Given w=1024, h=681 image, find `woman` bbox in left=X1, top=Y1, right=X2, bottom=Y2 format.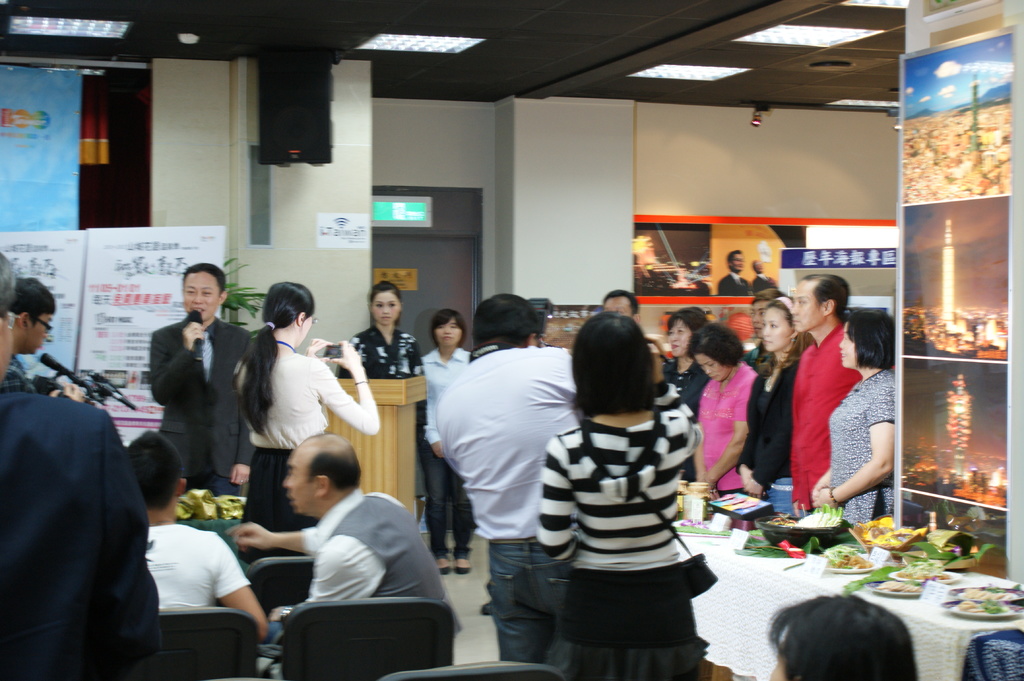
left=418, top=316, right=499, bottom=559.
